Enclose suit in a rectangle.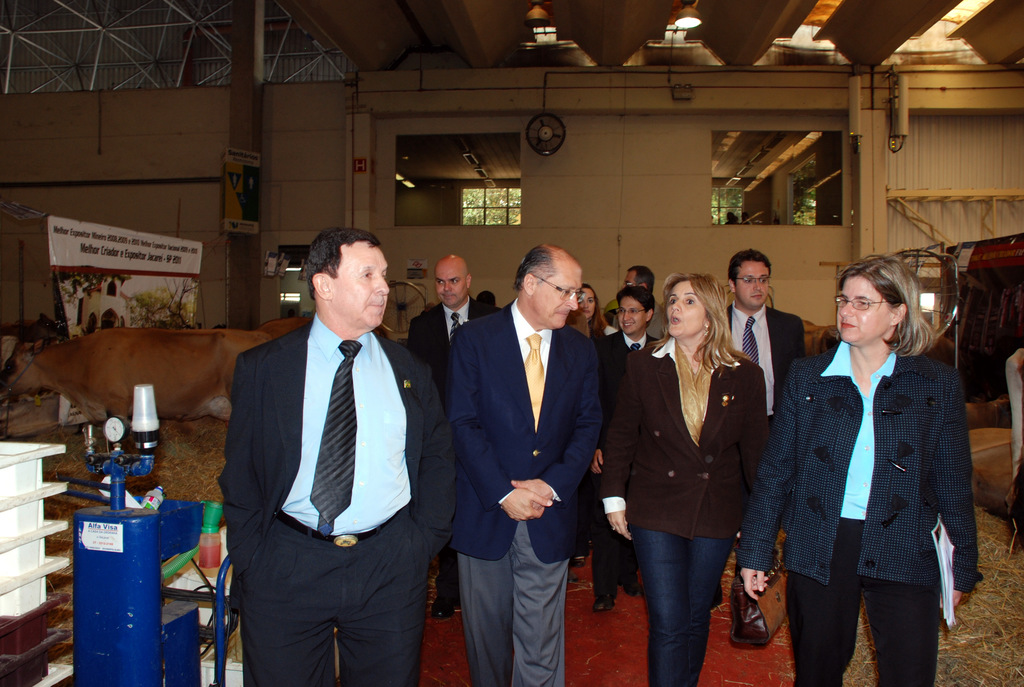
detection(226, 311, 452, 686).
